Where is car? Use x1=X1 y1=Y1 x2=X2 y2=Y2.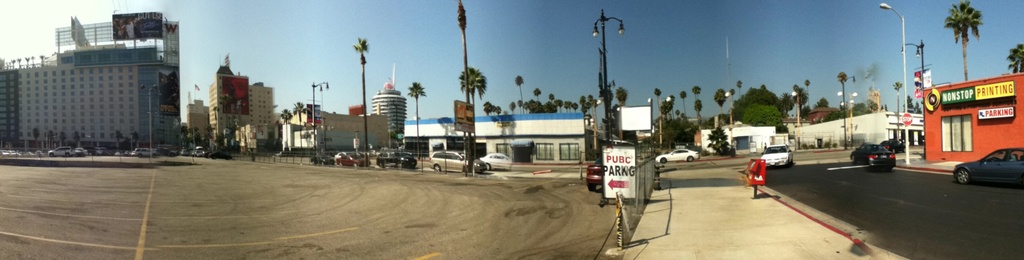
x1=426 y1=150 x2=483 y2=172.
